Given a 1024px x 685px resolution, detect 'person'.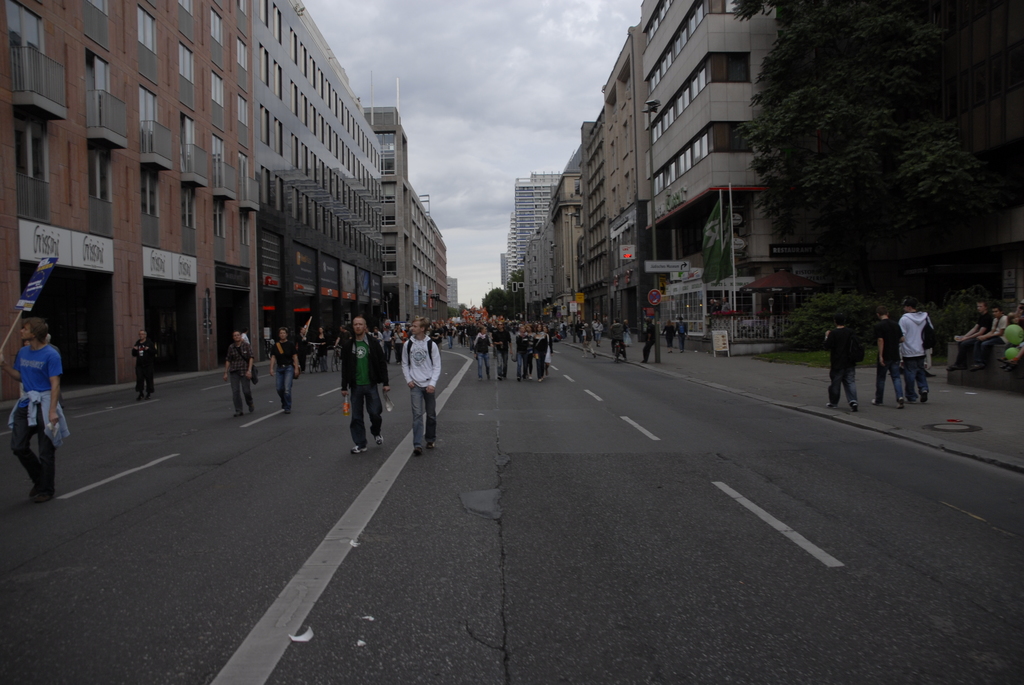
<bbox>294, 328, 305, 369</bbox>.
